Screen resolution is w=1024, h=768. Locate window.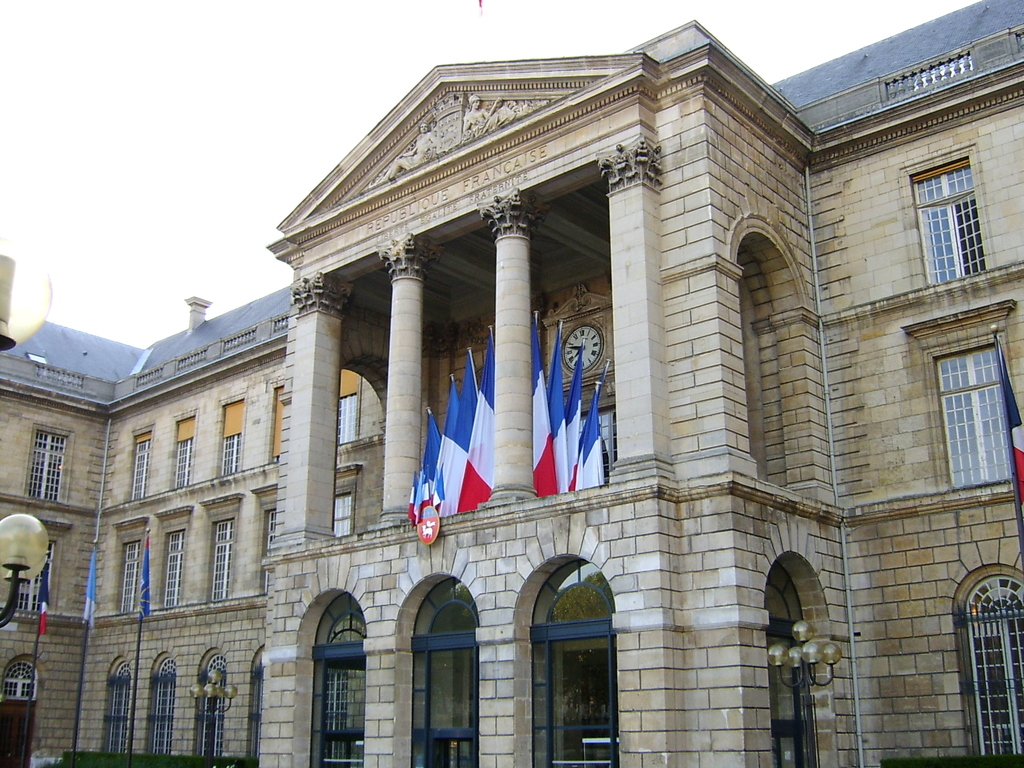
detection(936, 323, 1007, 487).
